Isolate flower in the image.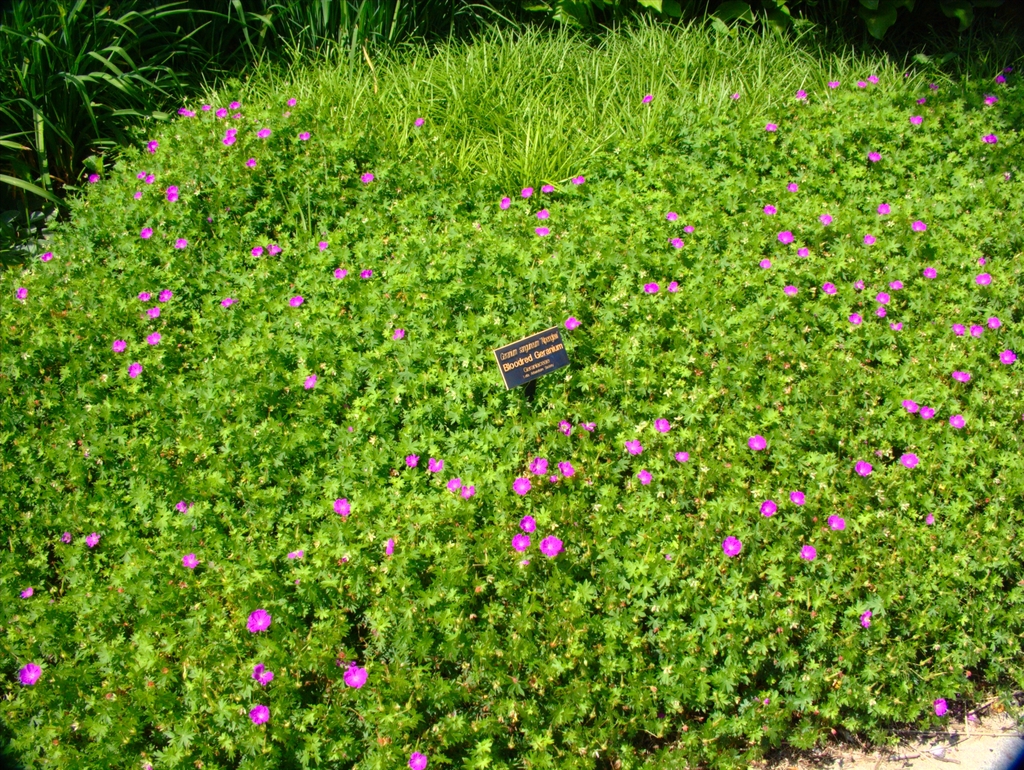
Isolated region: bbox=[681, 221, 694, 236].
